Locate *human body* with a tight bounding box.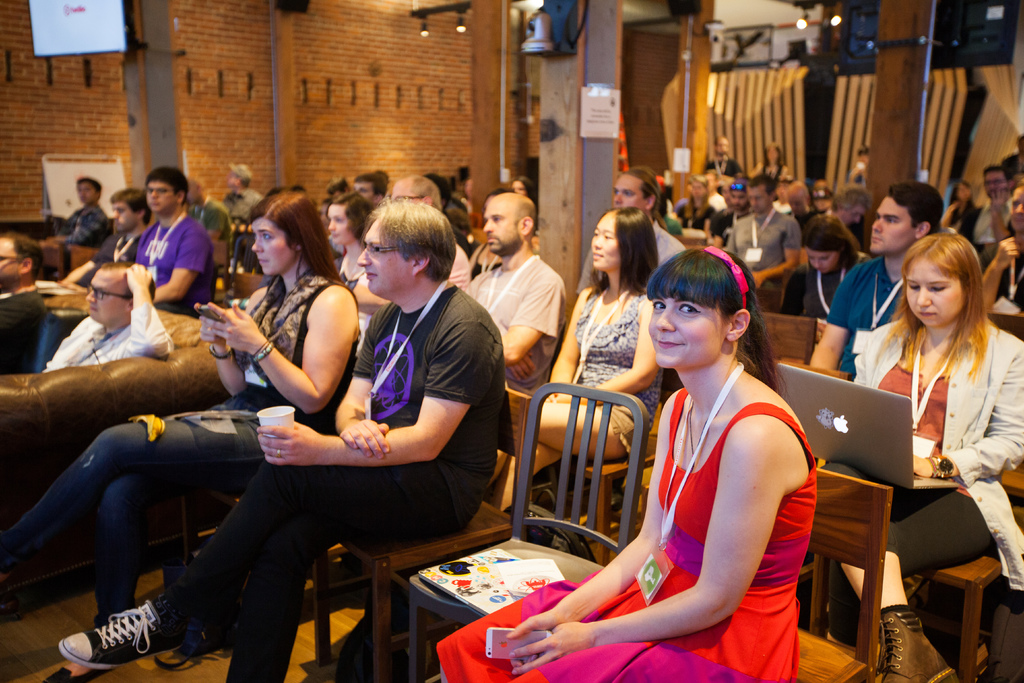
box=[506, 283, 658, 513].
